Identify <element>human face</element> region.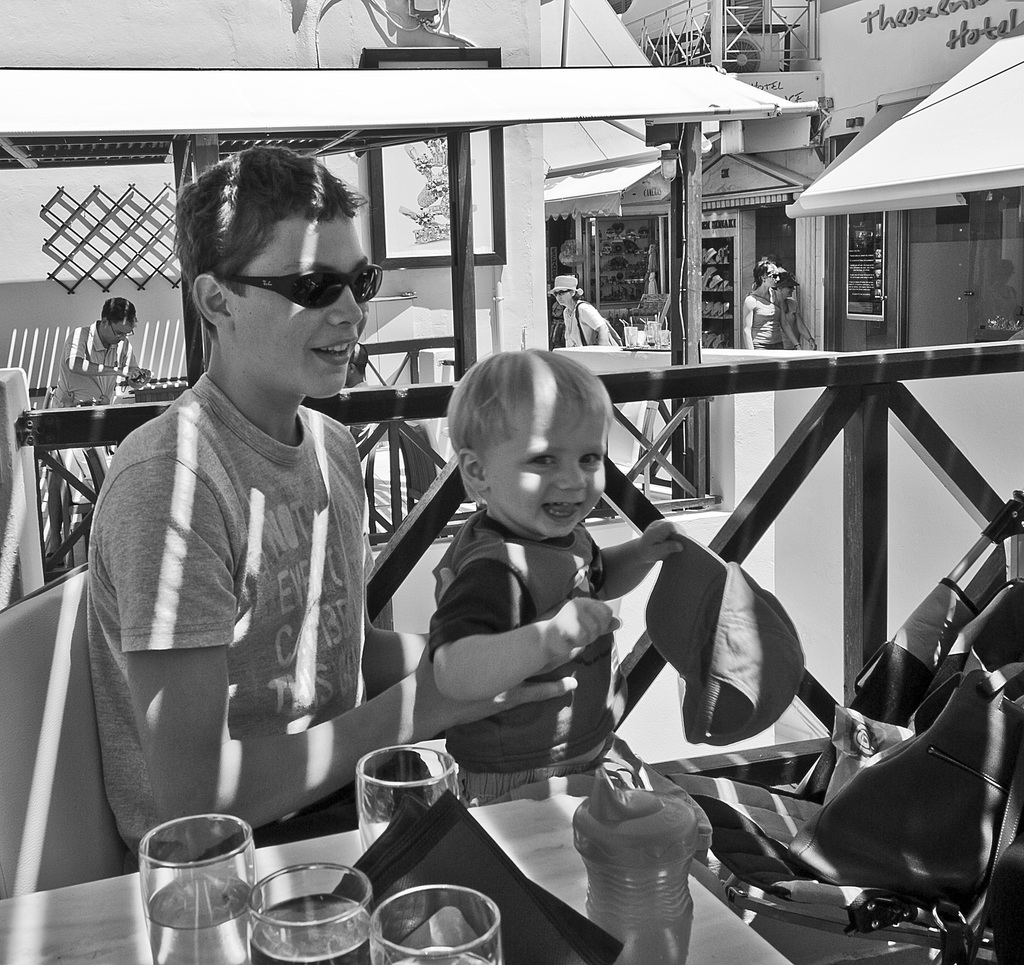
Region: rect(227, 215, 371, 400).
